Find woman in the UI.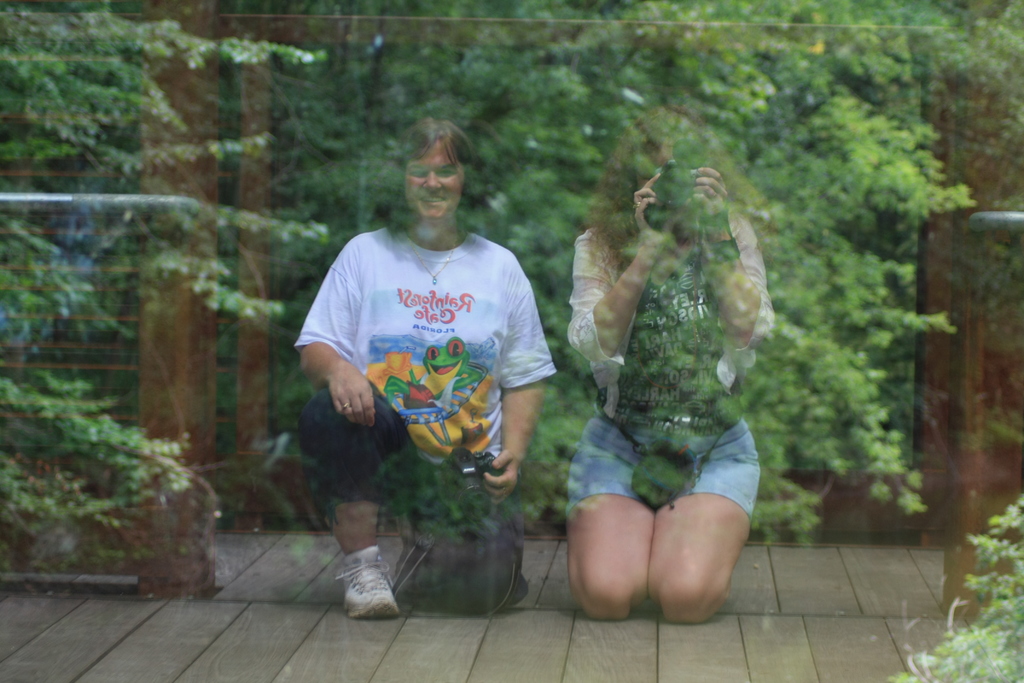
UI element at region(294, 114, 554, 627).
